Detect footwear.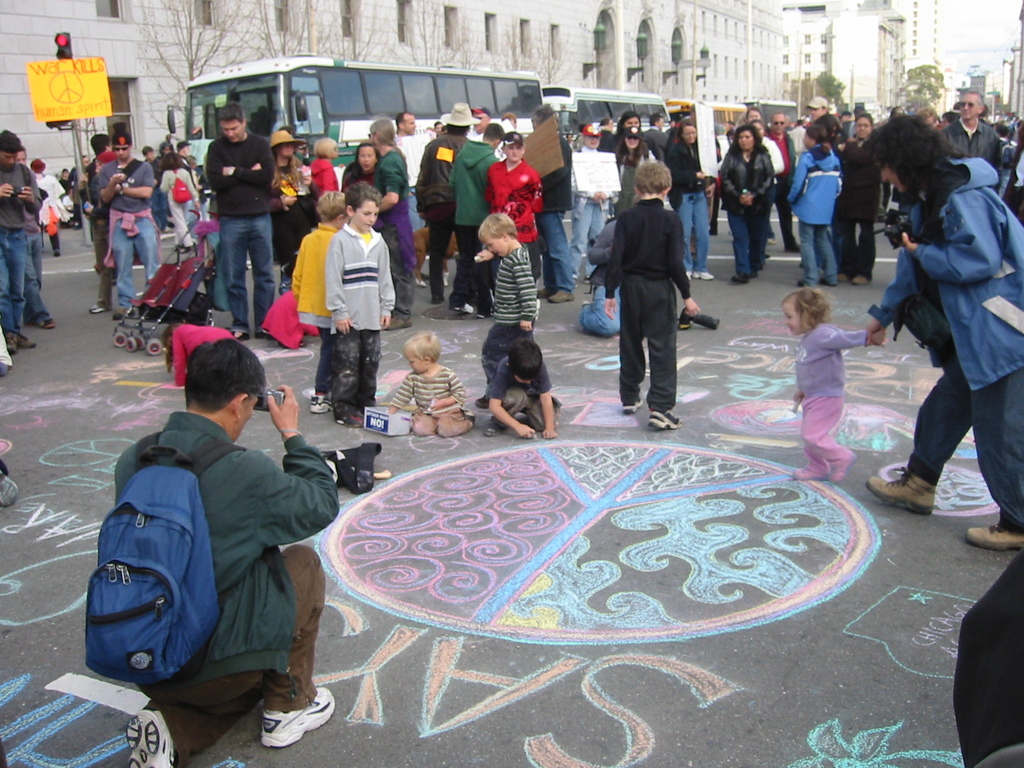
Detected at {"x1": 870, "y1": 465, "x2": 939, "y2": 518}.
